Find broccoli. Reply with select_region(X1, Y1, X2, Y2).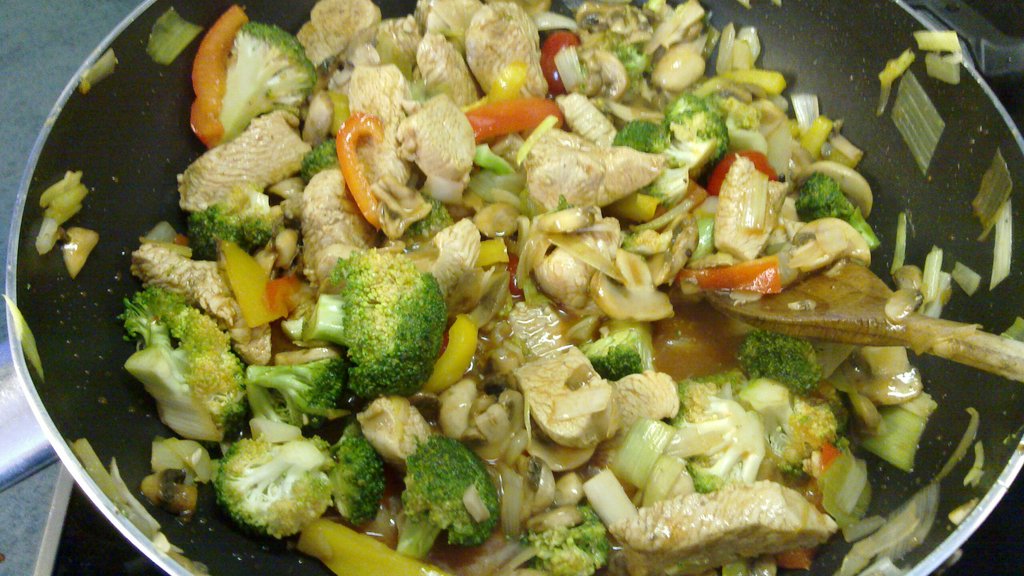
select_region(581, 319, 653, 381).
